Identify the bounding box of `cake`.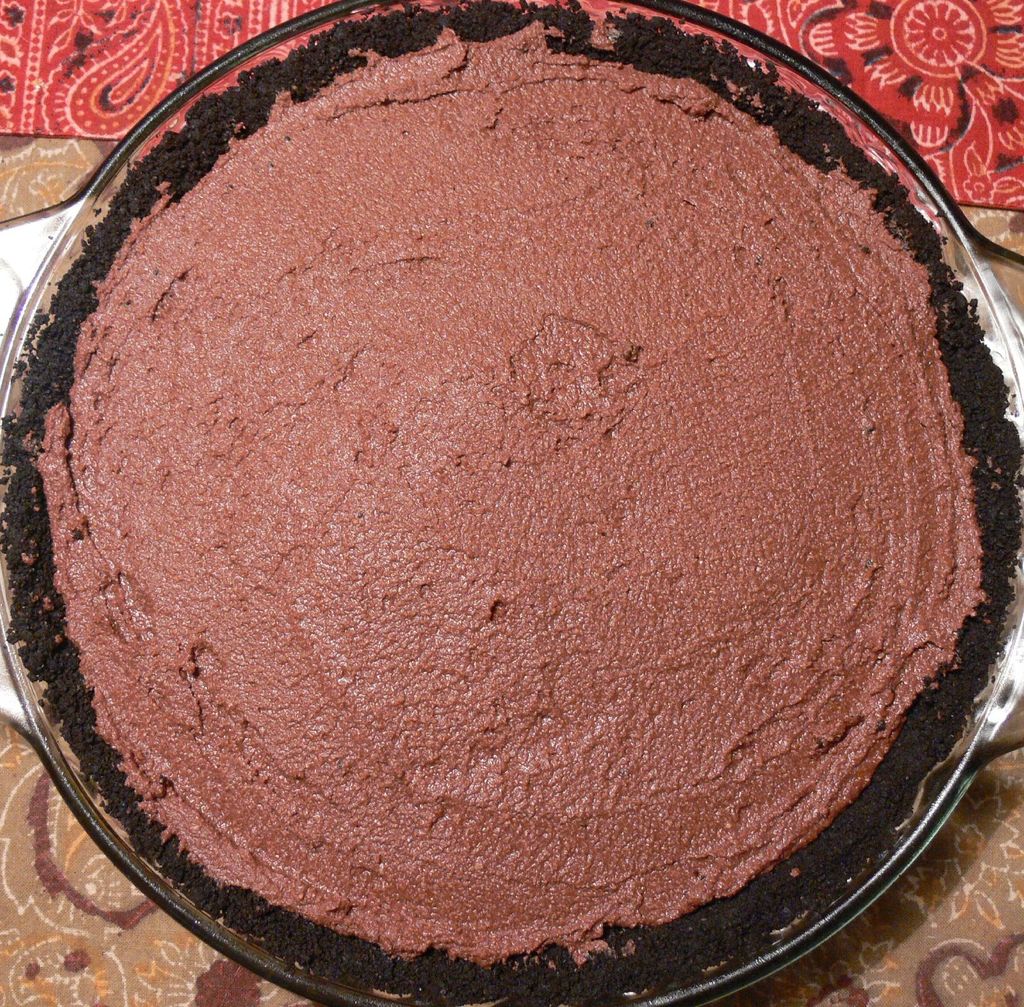
bbox(0, 0, 1023, 1006).
